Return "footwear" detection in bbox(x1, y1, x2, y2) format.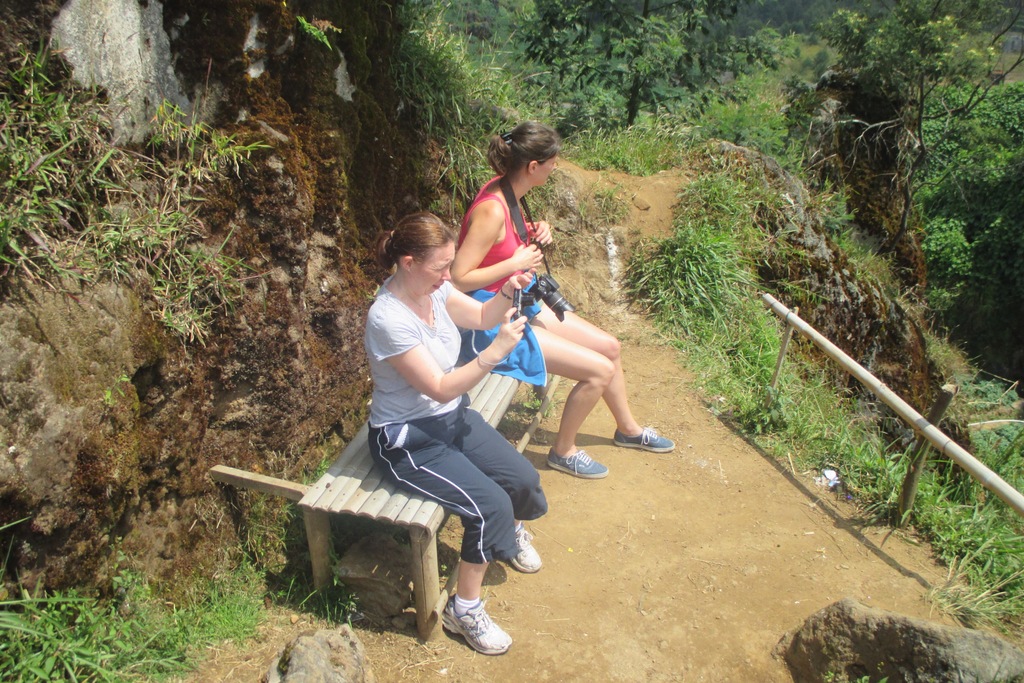
bbox(543, 449, 602, 479).
